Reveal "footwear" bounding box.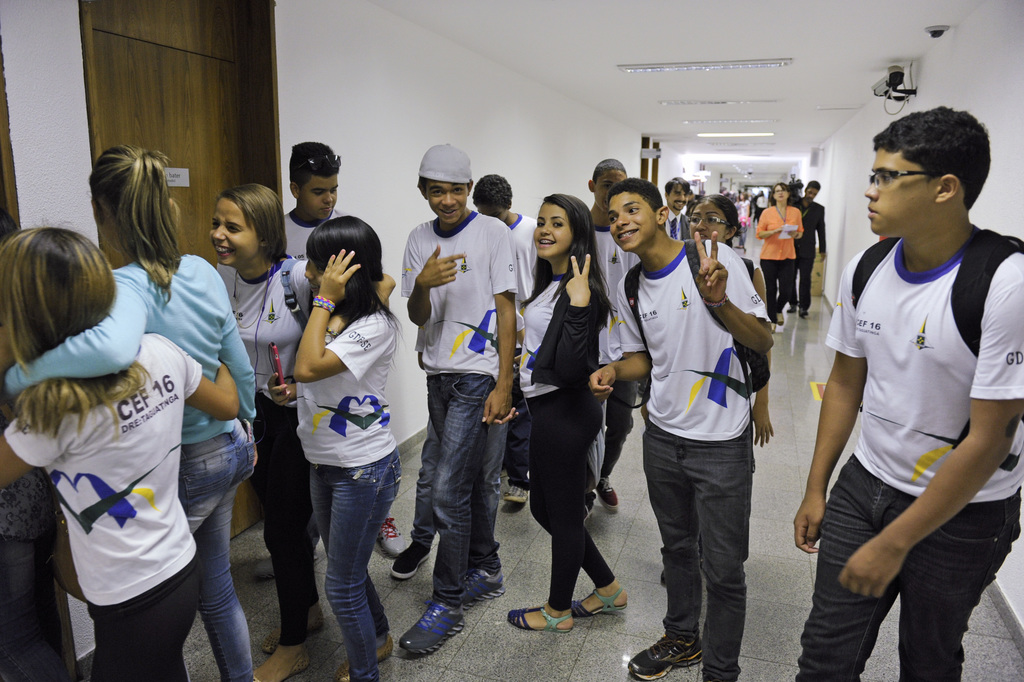
Revealed: [394,540,433,587].
